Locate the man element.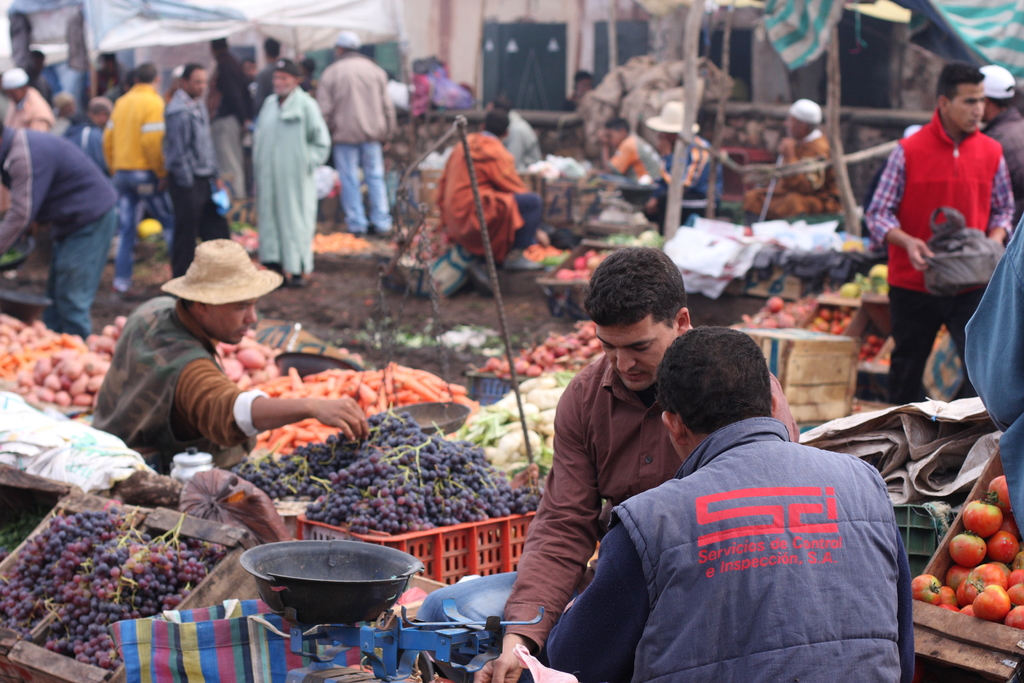
Element bbox: 4, 67, 56, 135.
